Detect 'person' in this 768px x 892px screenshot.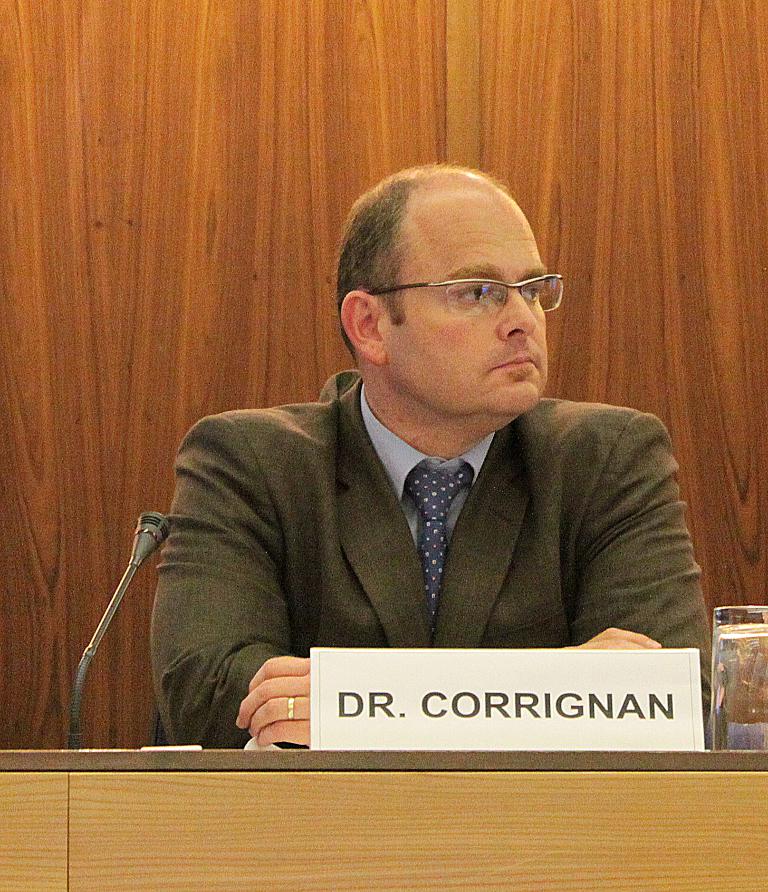
Detection: bbox=[94, 162, 702, 768].
